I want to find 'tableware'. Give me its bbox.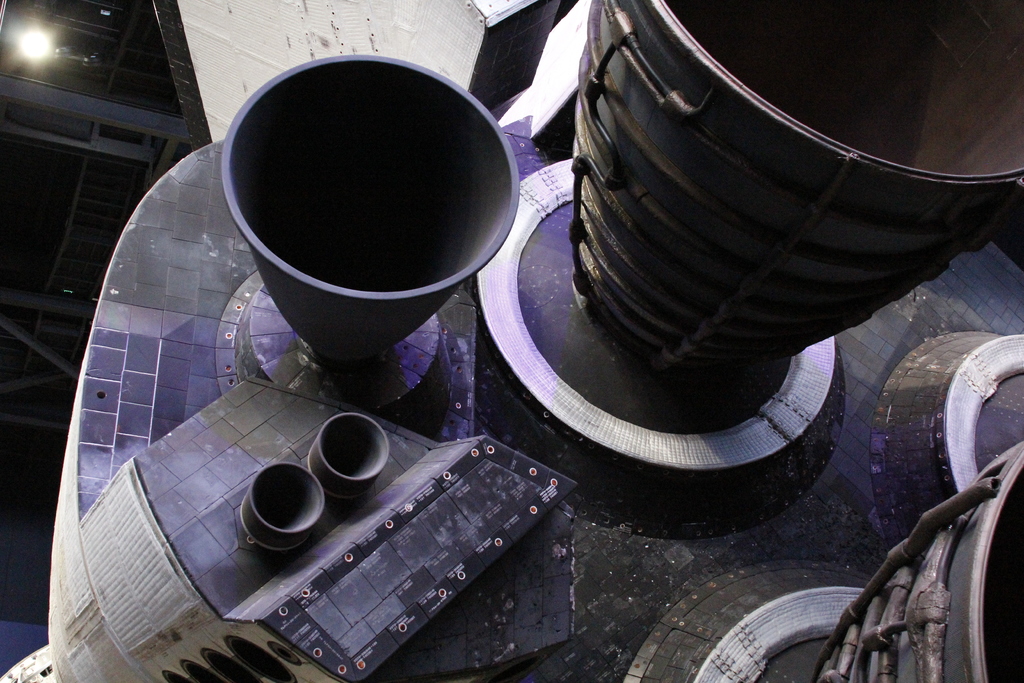
bbox=(311, 415, 395, 500).
